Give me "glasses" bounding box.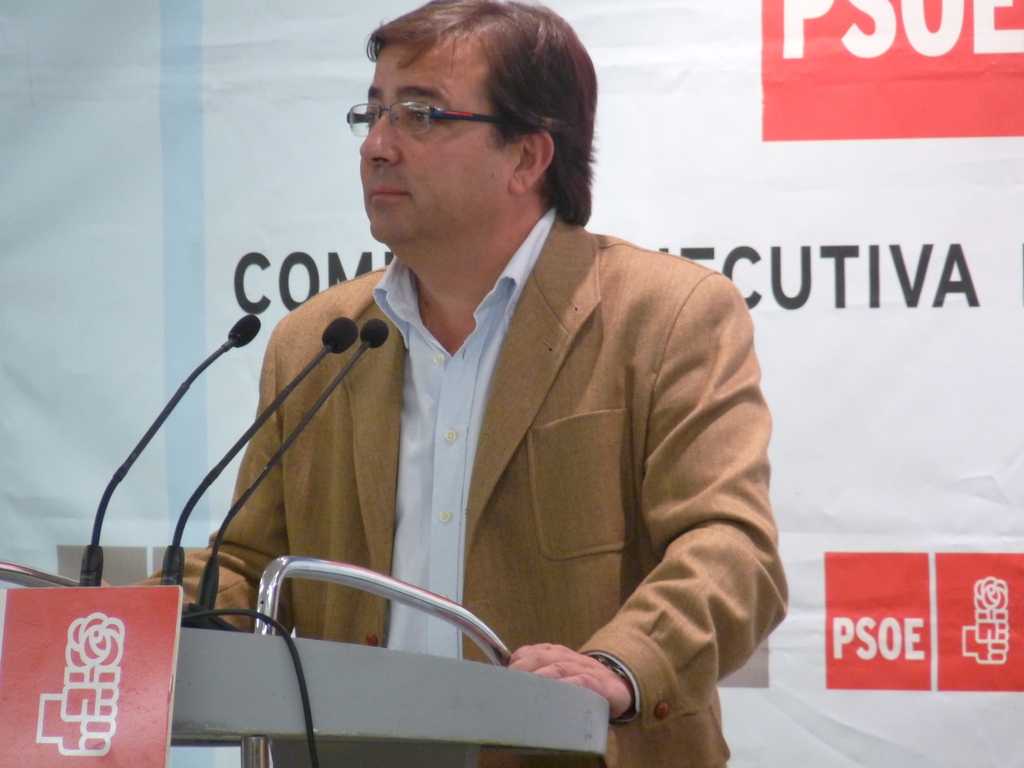
(341, 94, 549, 138).
